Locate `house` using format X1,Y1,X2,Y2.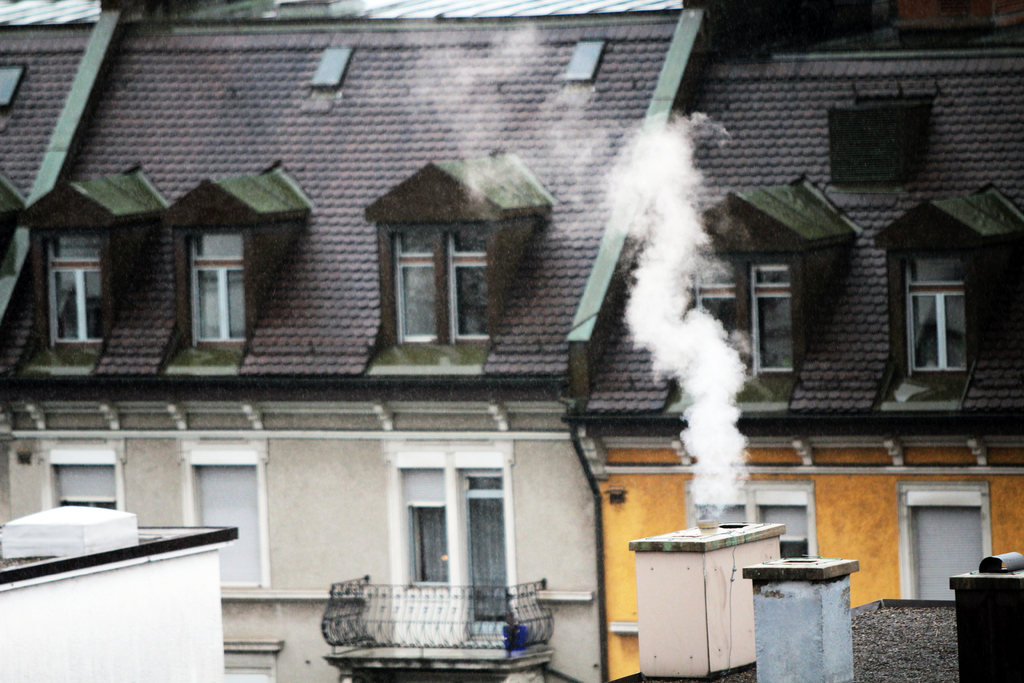
3,0,1023,678.
